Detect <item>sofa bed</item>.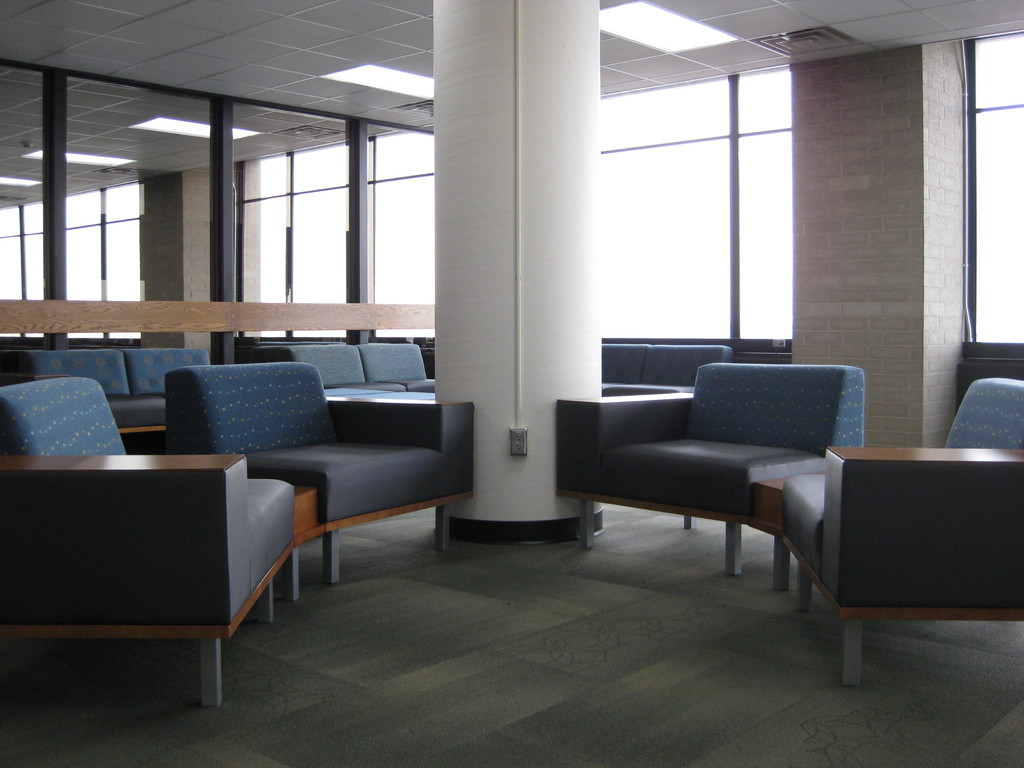
Detected at [x1=552, y1=357, x2=867, y2=578].
